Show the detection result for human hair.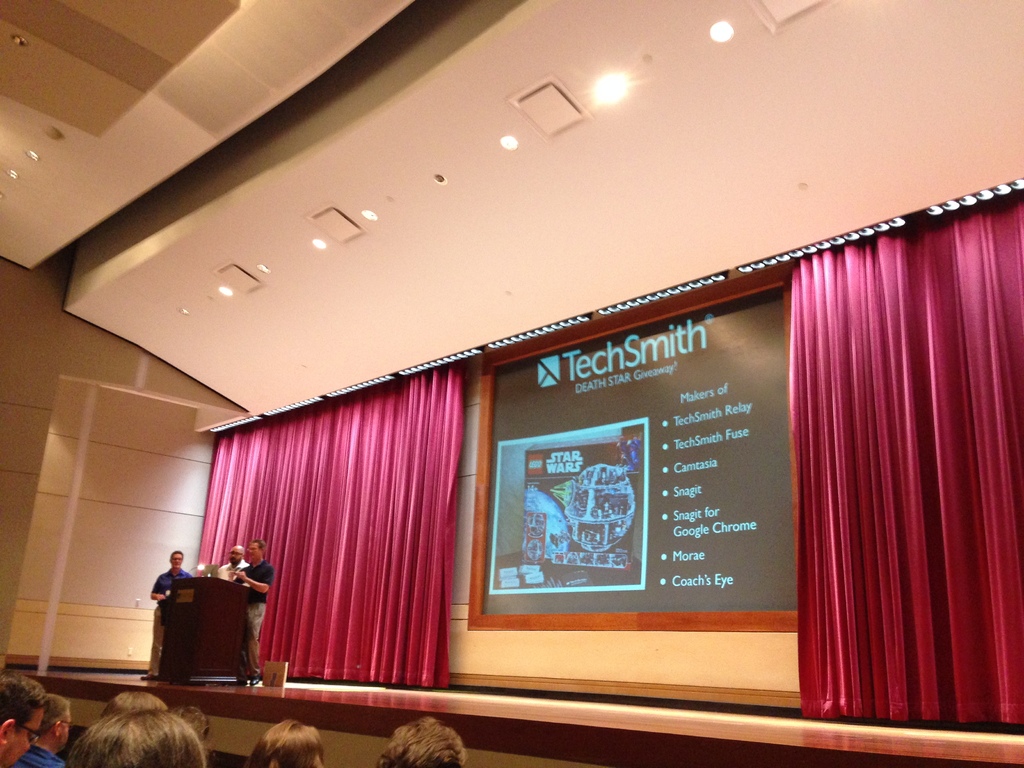
rect(77, 689, 178, 765).
